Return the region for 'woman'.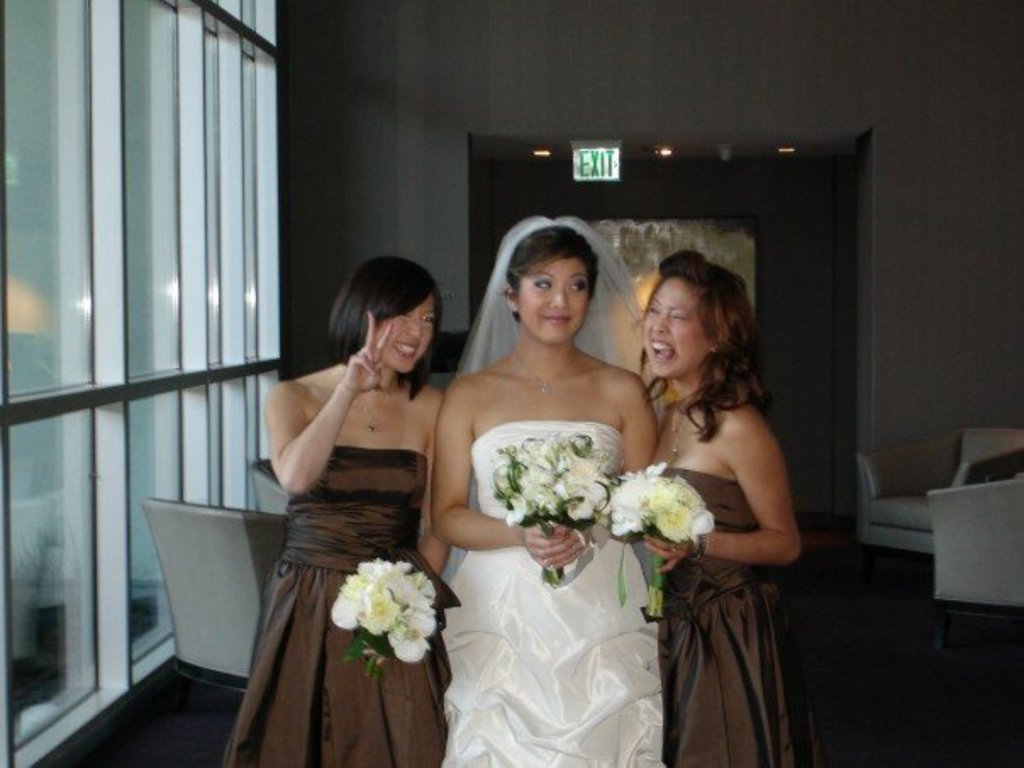
<bbox>212, 256, 466, 766</bbox>.
